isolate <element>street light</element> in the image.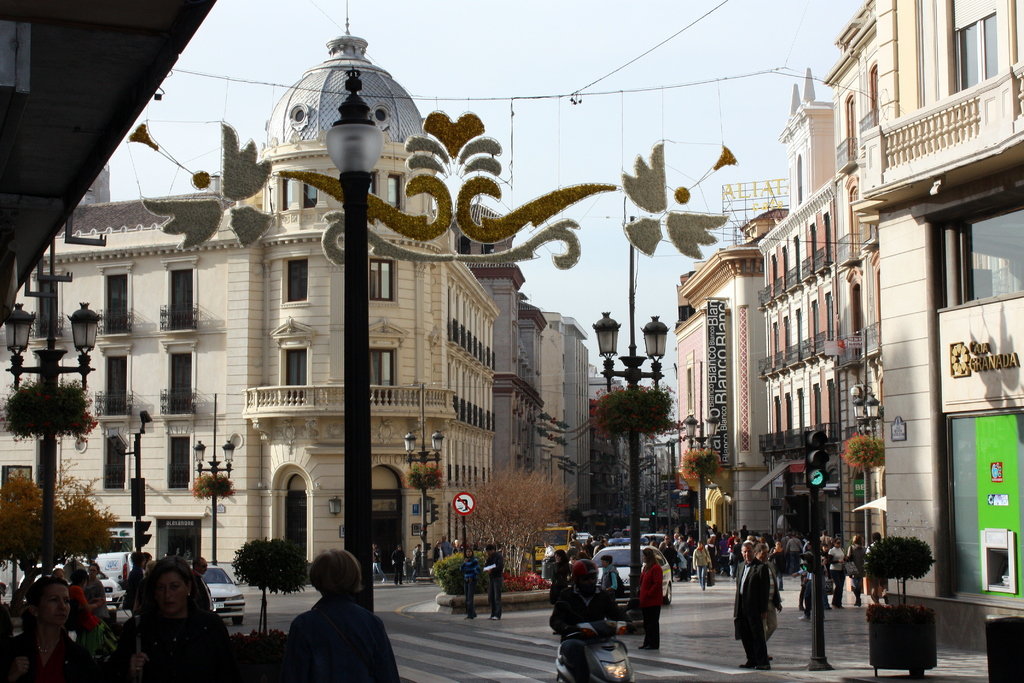
Isolated region: <region>400, 427, 450, 578</region>.
